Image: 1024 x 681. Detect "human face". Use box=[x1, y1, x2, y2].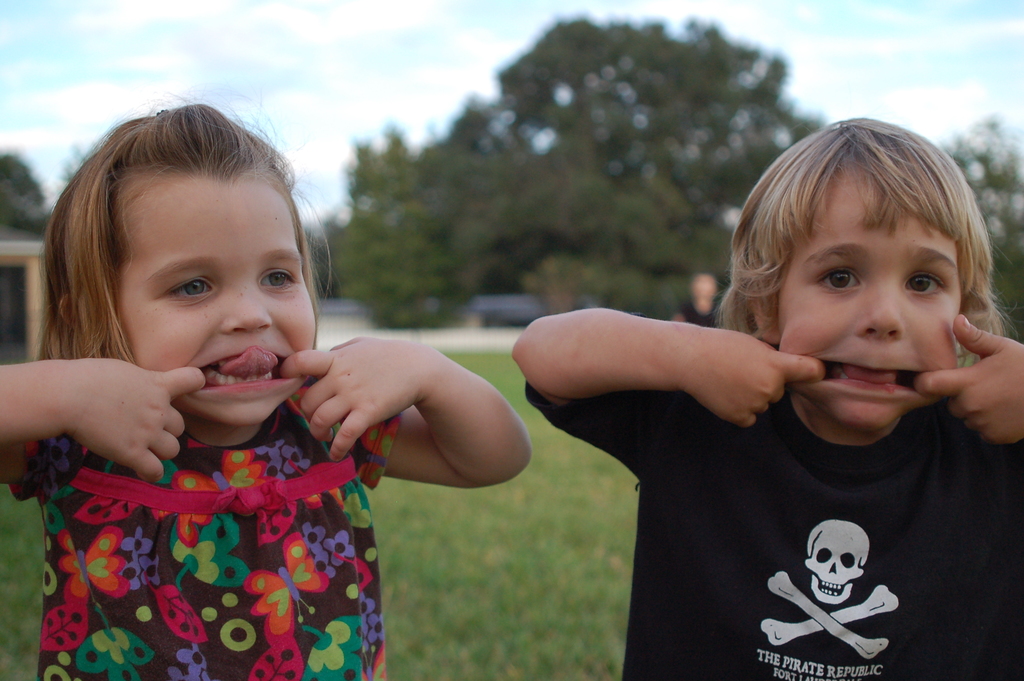
box=[779, 165, 961, 425].
